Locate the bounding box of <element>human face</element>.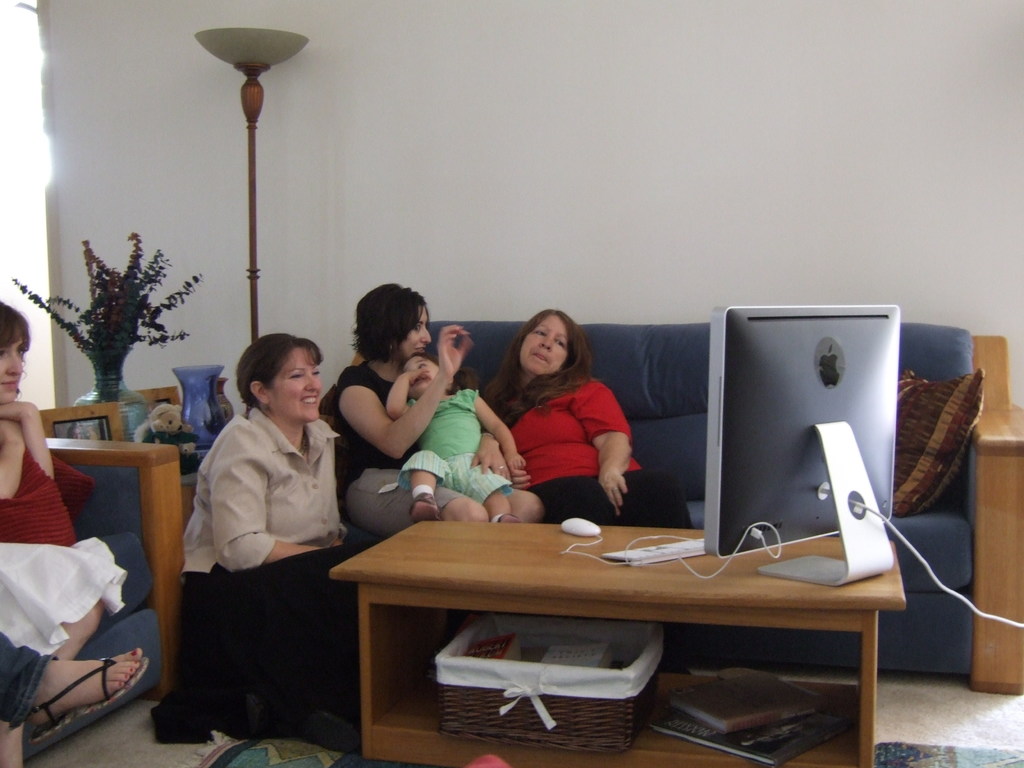
Bounding box: x1=401, y1=305, x2=432, y2=360.
